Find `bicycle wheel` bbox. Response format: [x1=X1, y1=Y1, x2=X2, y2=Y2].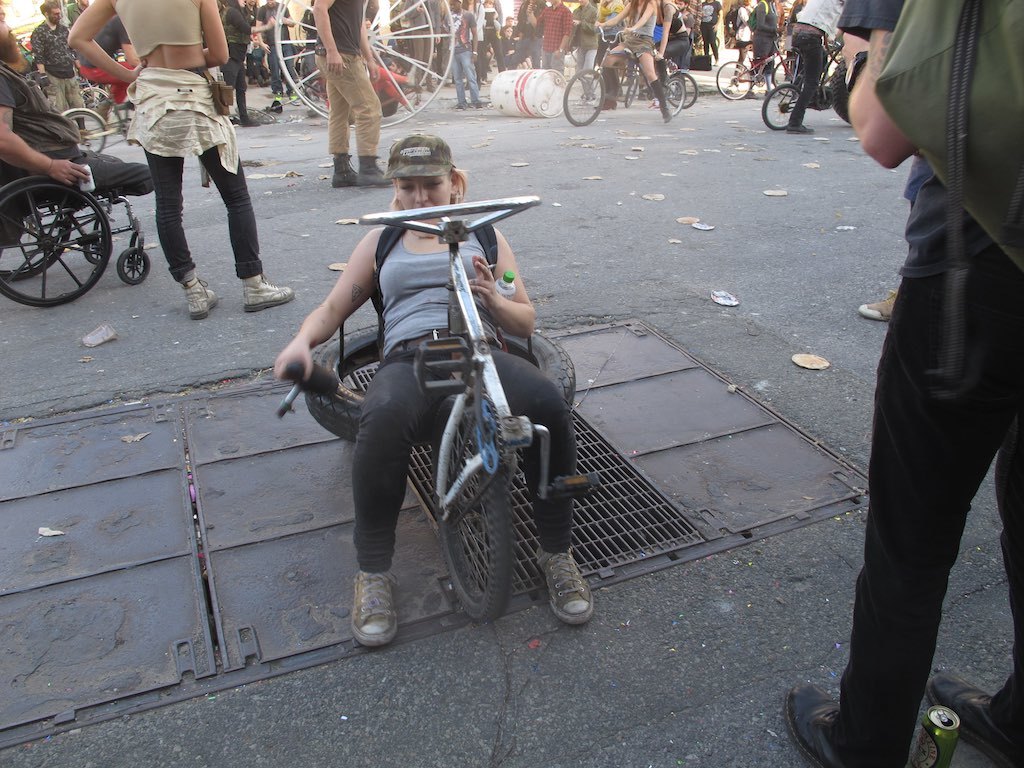
[x1=624, y1=73, x2=638, y2=106].
